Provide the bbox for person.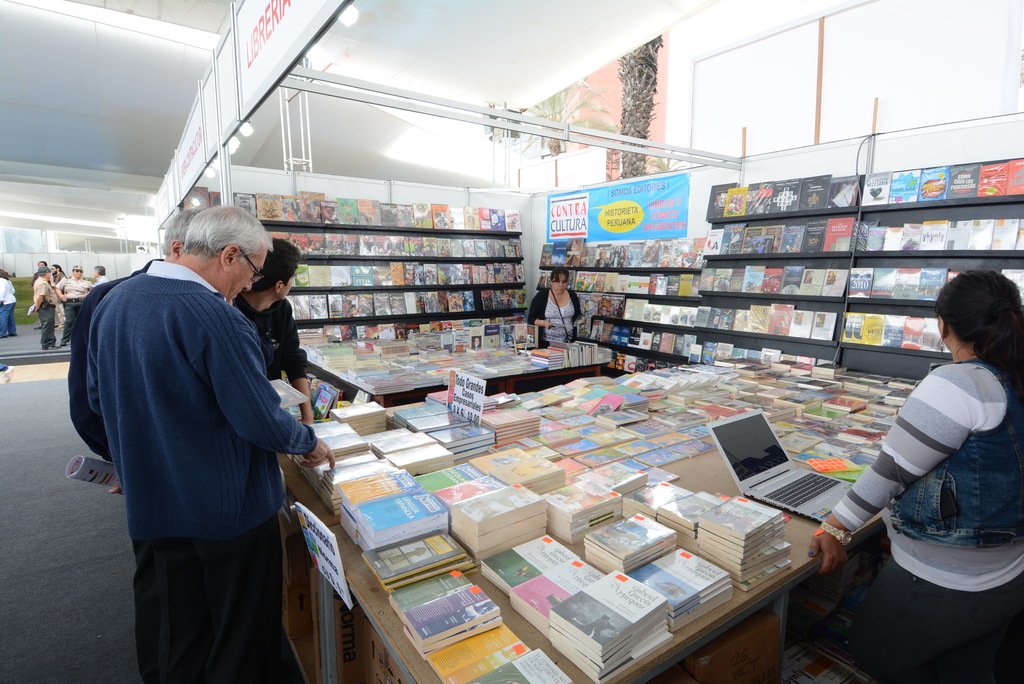
[78,195,345,683].
